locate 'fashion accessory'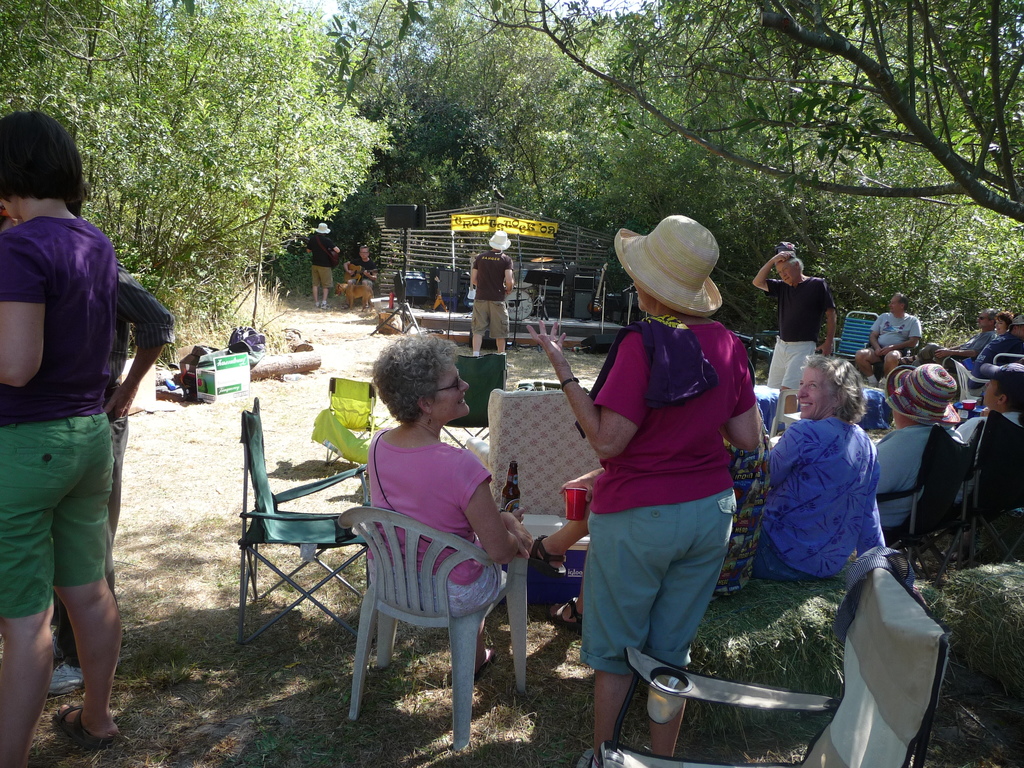
[left=45, top=664, right=84, bottom=697]
